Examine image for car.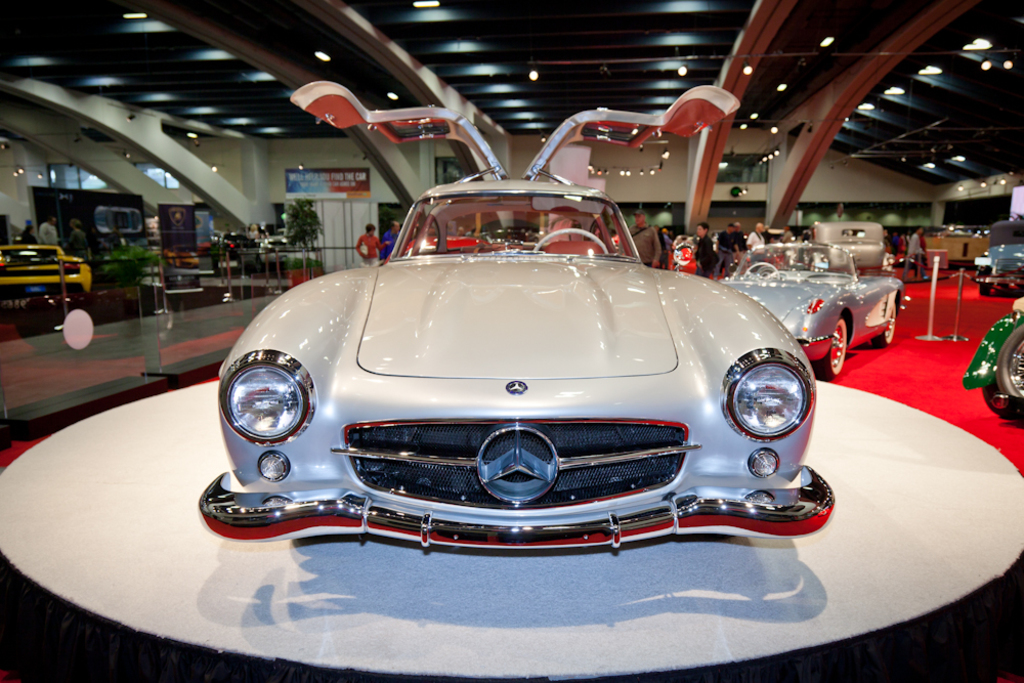
Examination result: [732, 241, 909, 379].
